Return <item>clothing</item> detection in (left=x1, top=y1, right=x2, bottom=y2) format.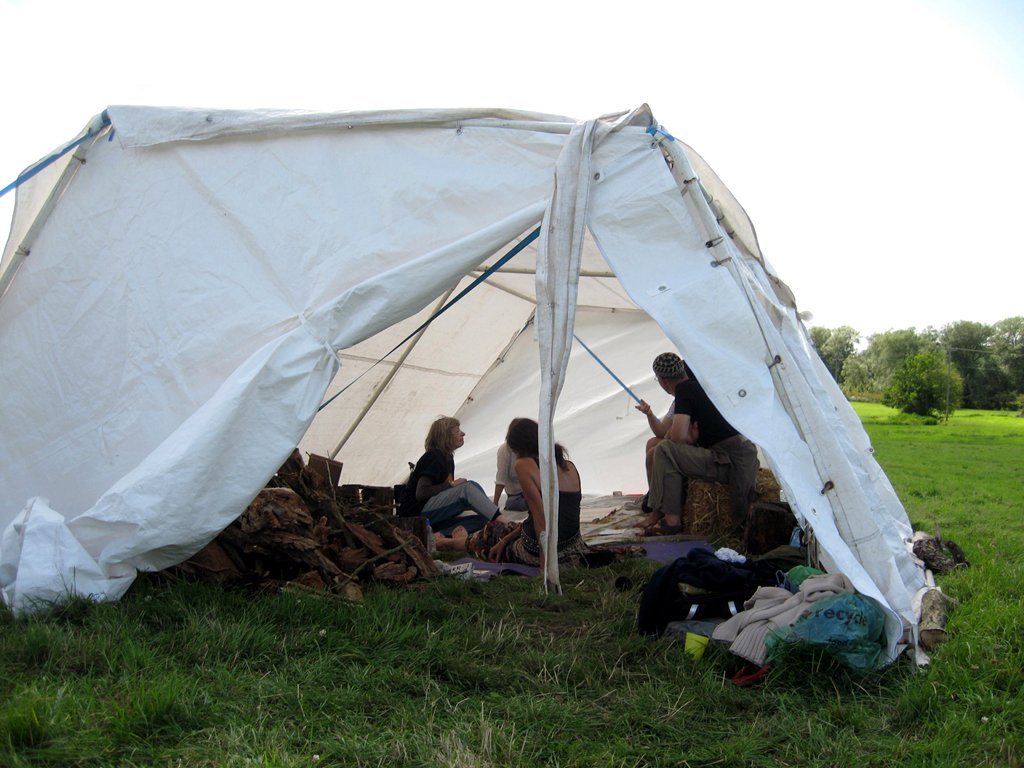
(left=466, top=457, right=585, bottom=566).
